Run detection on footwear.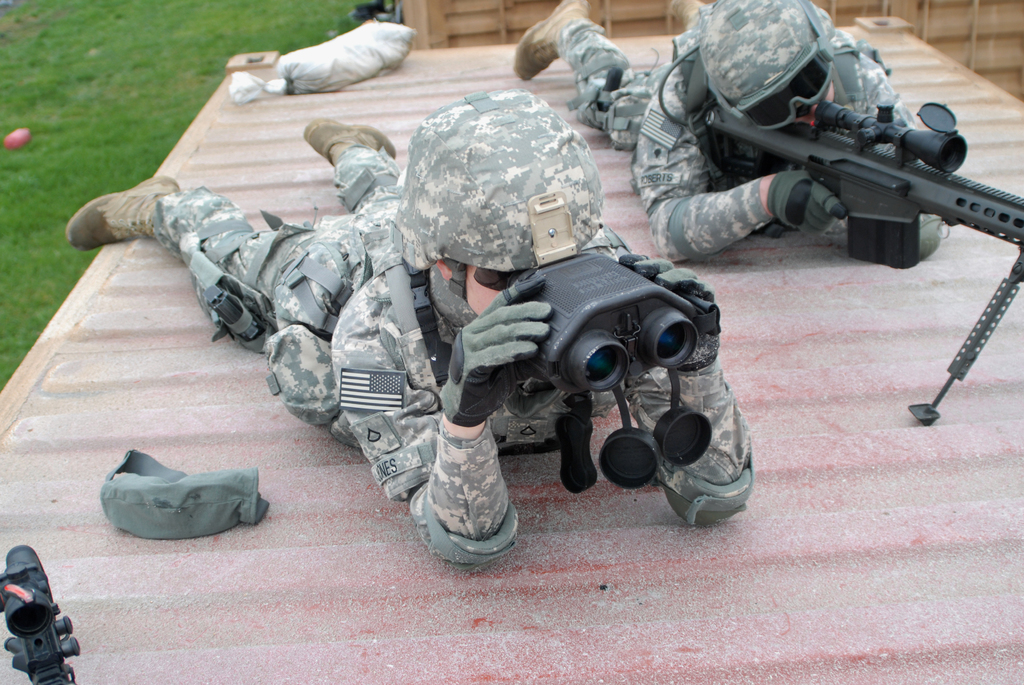
Result: detection(68, 166, 180, 246).
